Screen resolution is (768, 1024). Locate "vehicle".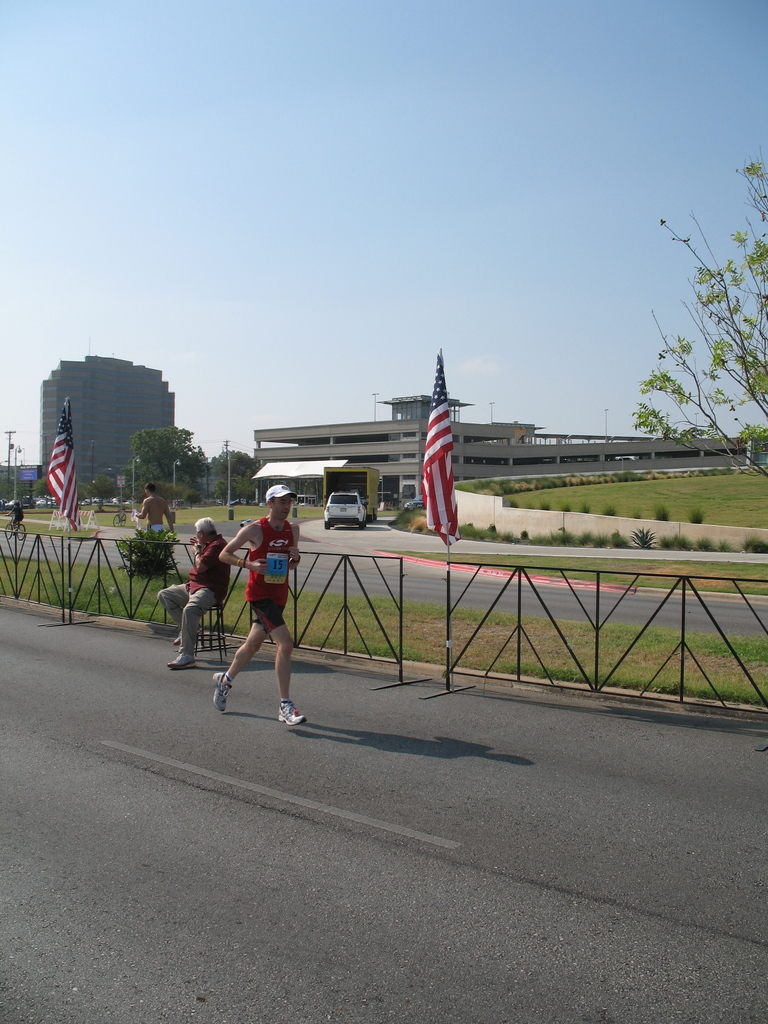
bbox(3, 520, 27, 541).
